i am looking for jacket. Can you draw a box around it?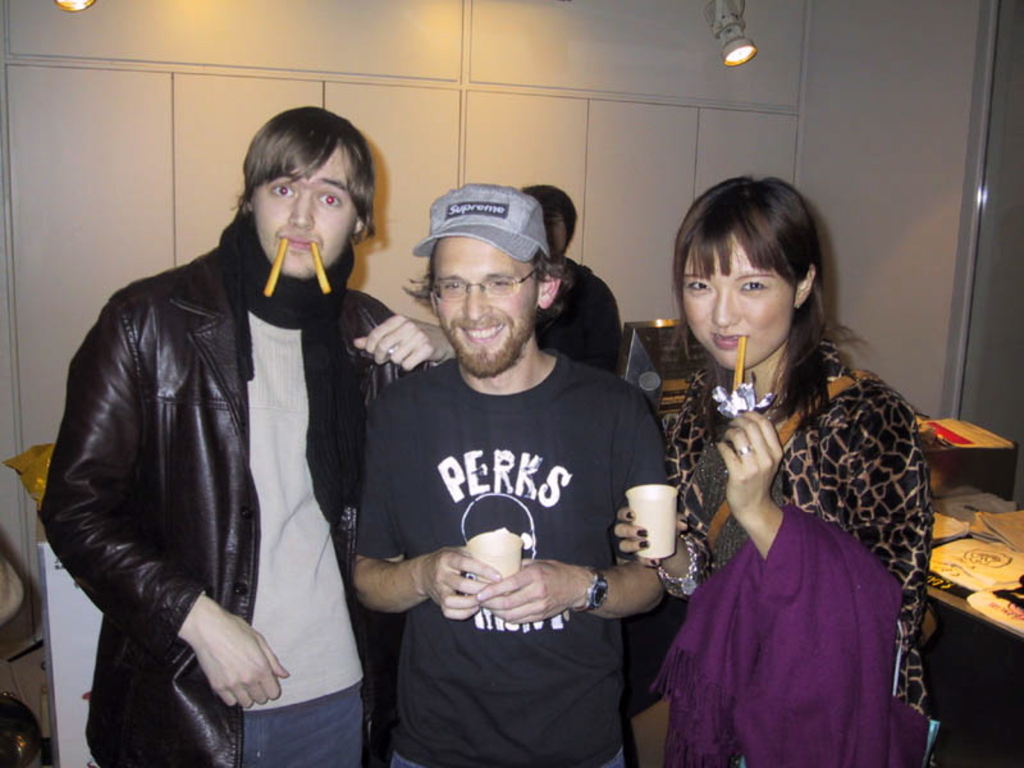
Sure, the bounding box is [28, 198, 421, 767].
